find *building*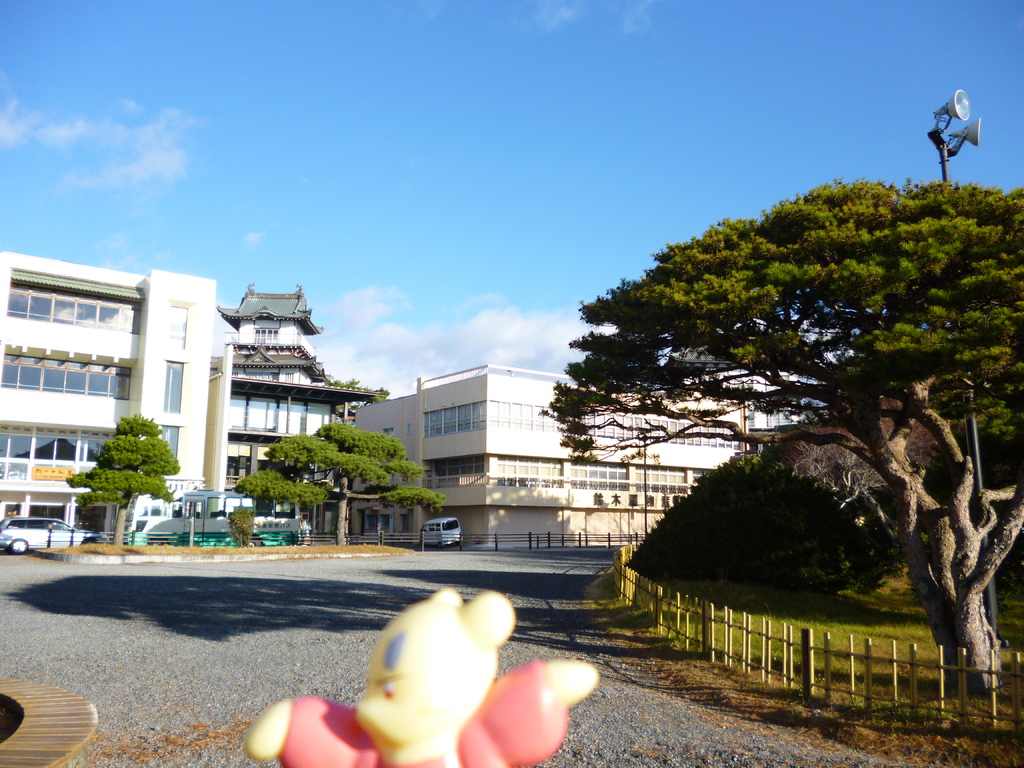
x1=0, y1=250, x2=236, y2=499
